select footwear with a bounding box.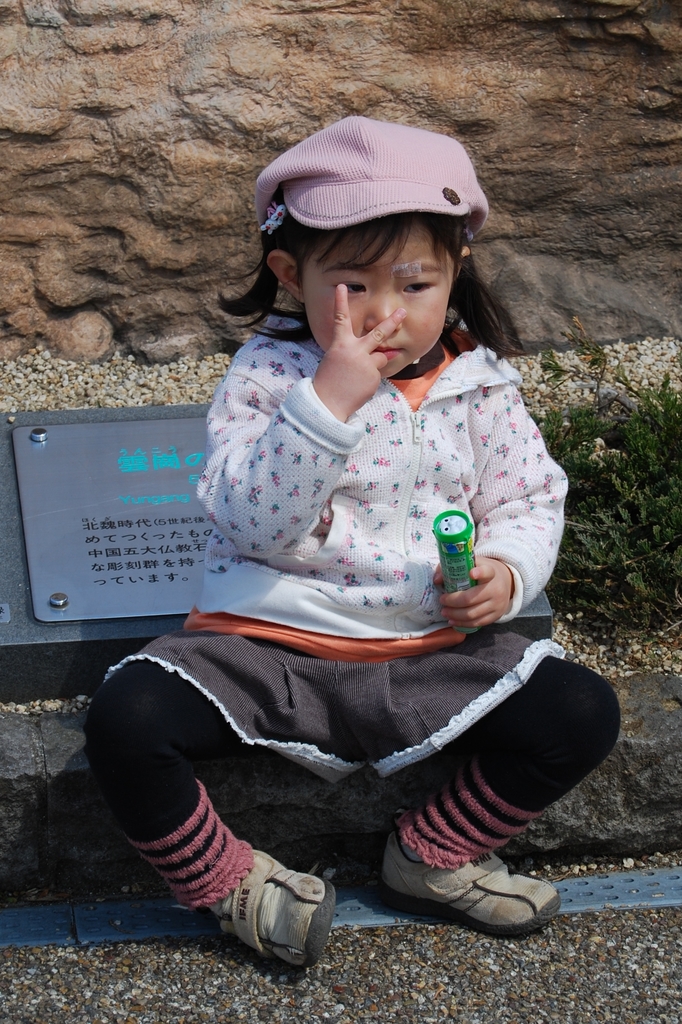
202/858/329/973.
